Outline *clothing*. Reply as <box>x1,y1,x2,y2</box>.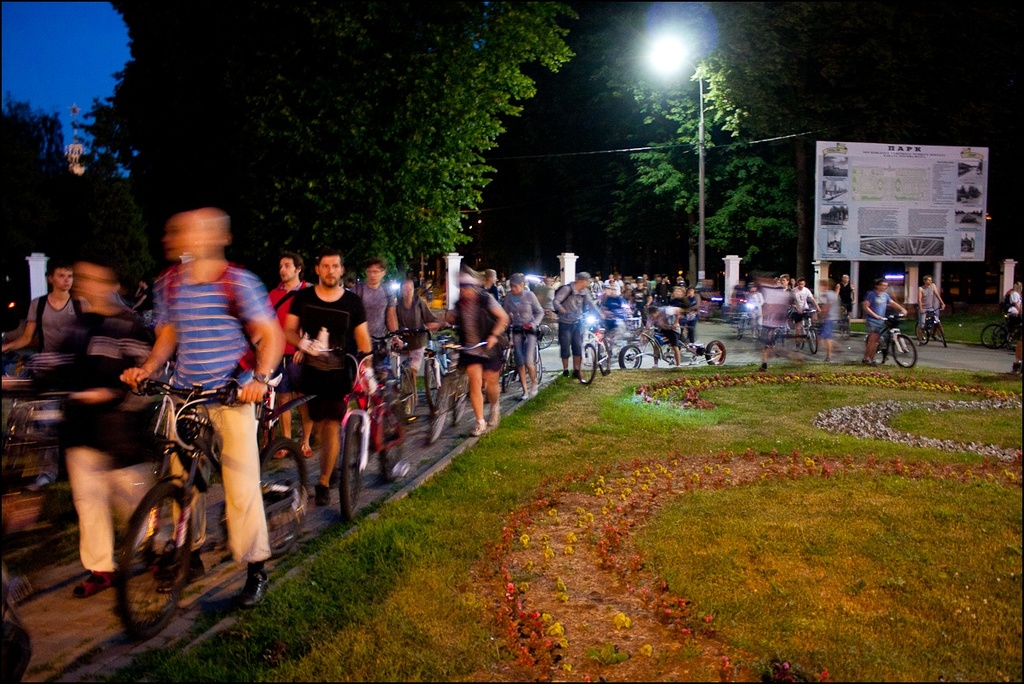
<box>24,291,85,357</box>.
